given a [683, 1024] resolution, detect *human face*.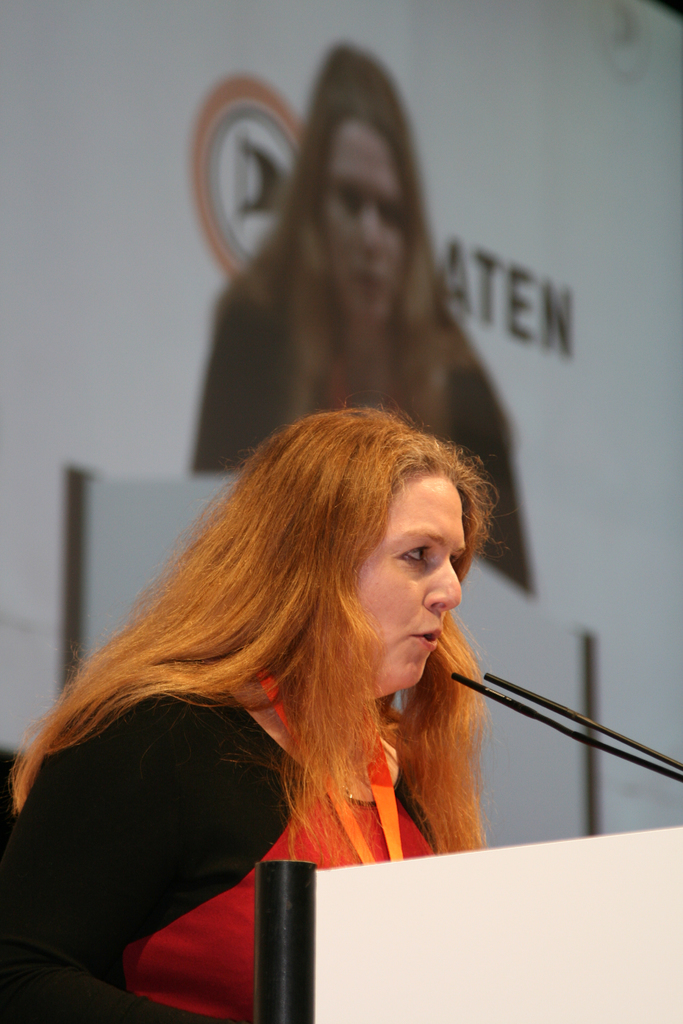
bbox(325, 123, 407, 324).
